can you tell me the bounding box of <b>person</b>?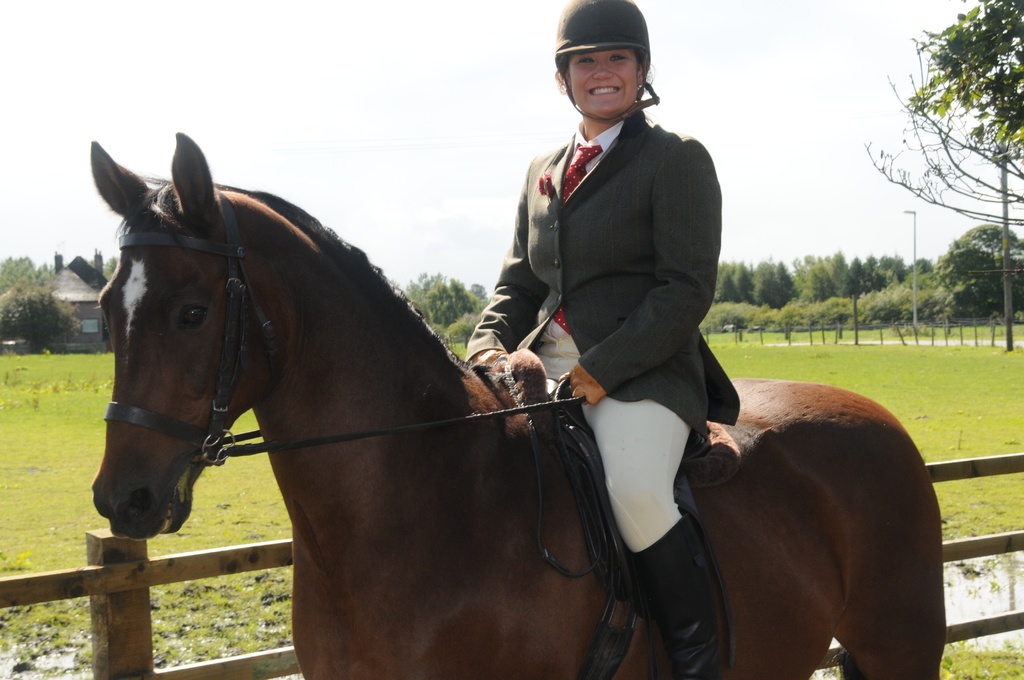
left=459, top=0, right=741, bottom=679.
